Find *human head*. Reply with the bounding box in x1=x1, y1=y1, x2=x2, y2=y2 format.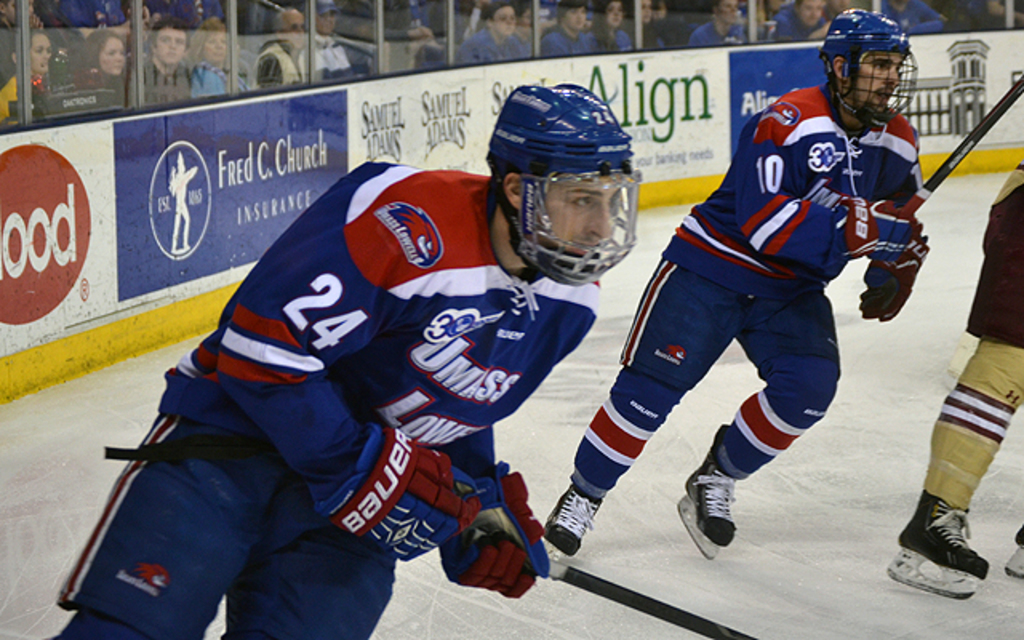
x1=638, y1=0, x2=659, y2=21.
